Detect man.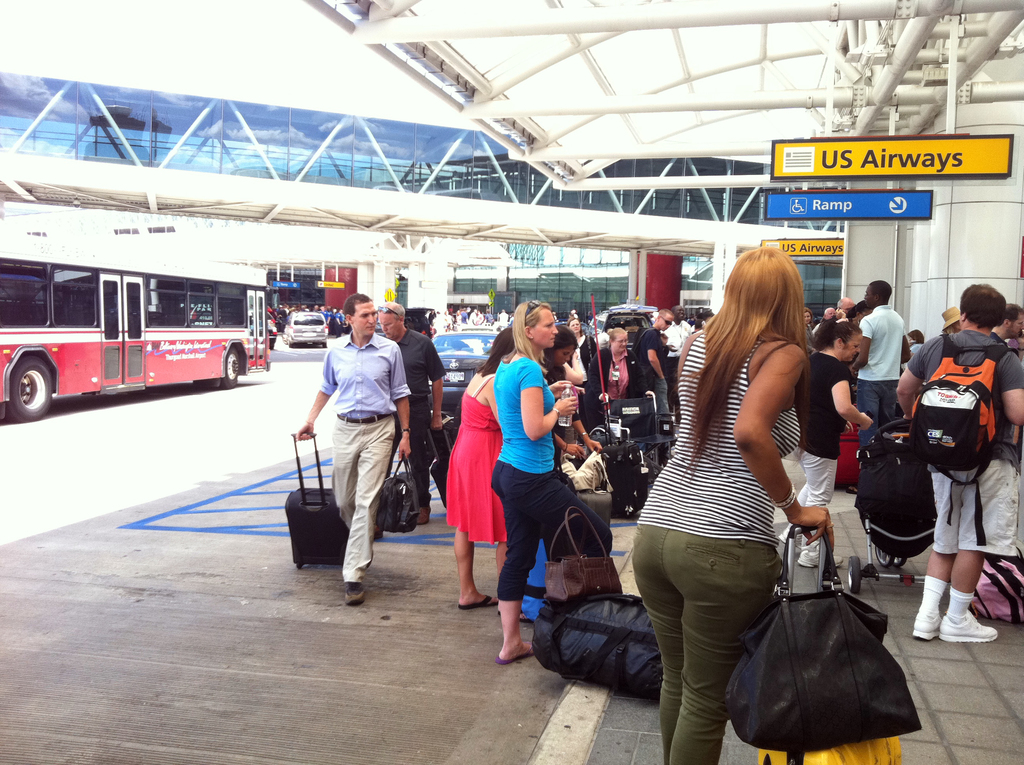
Detected at (634,311,671,414).
